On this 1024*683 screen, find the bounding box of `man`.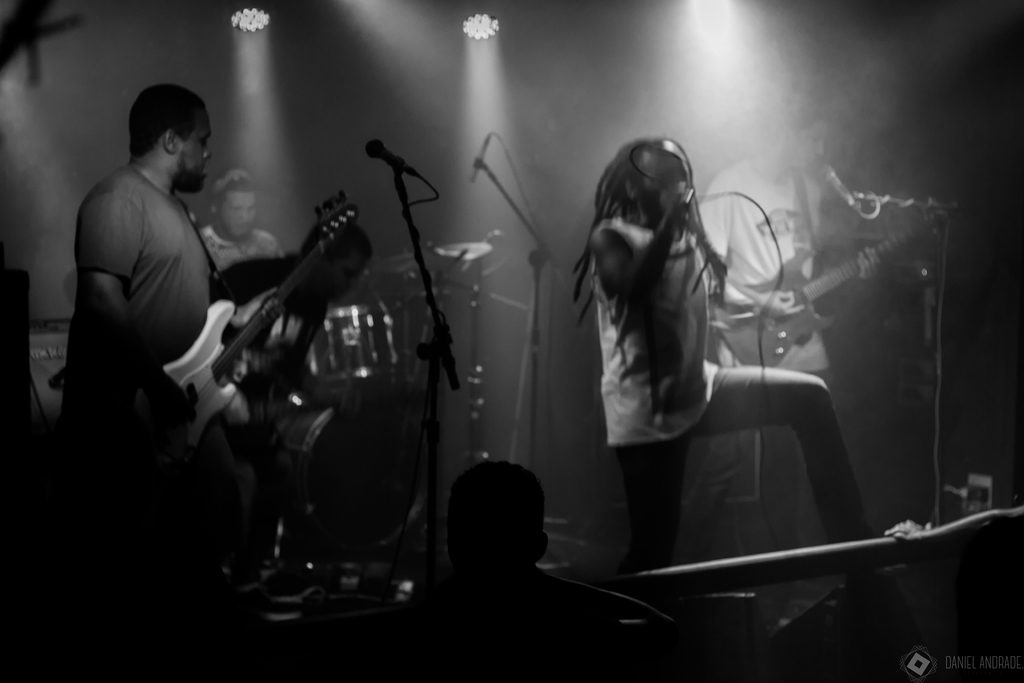
Bounding box: (x1=206, y1=161, x2=287, y2=279).
